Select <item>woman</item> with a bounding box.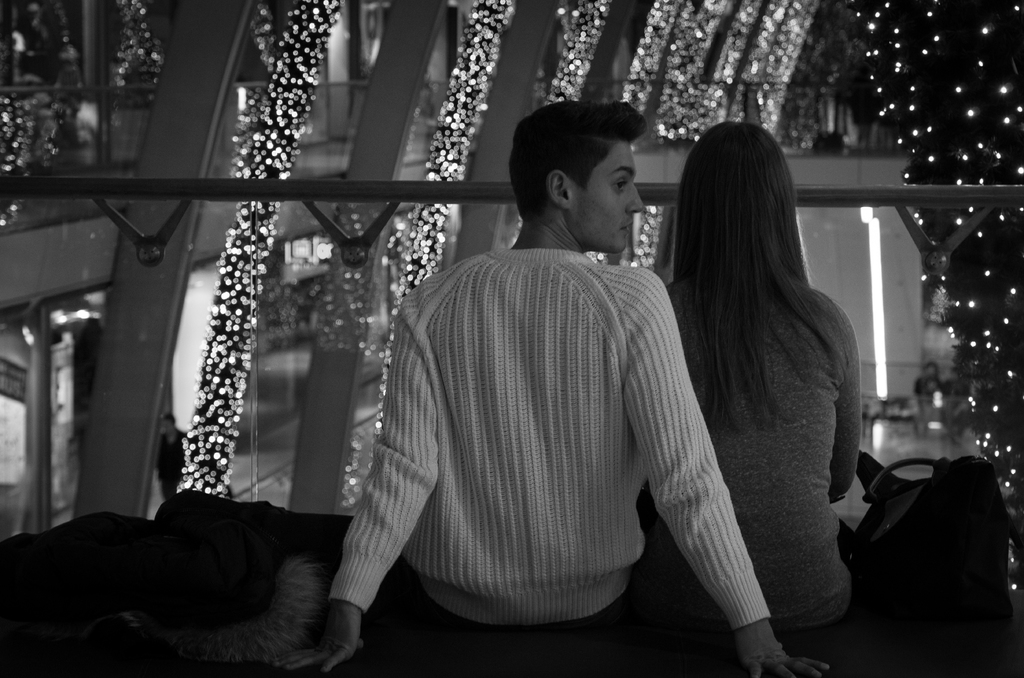
x1=667, y1=115, x2=869, y2=643.
